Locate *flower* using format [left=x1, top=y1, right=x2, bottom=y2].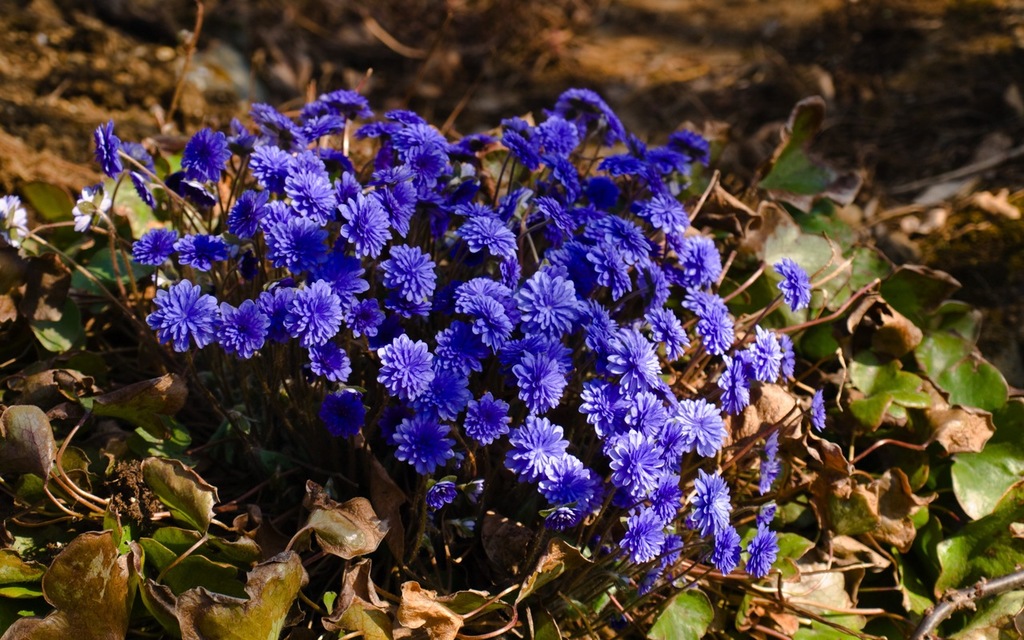
[left=752, top=434, right=778, bottom=492].
